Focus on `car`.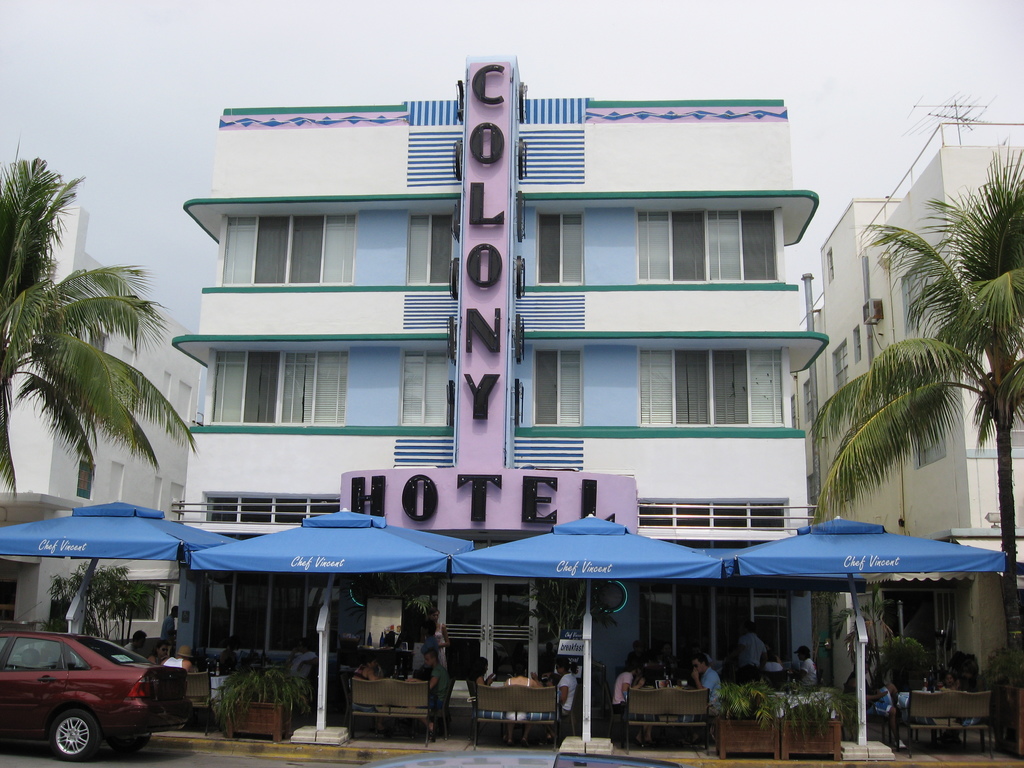
Focused at pyautogui.locateOnScreen(0, 619, 188, 758).
